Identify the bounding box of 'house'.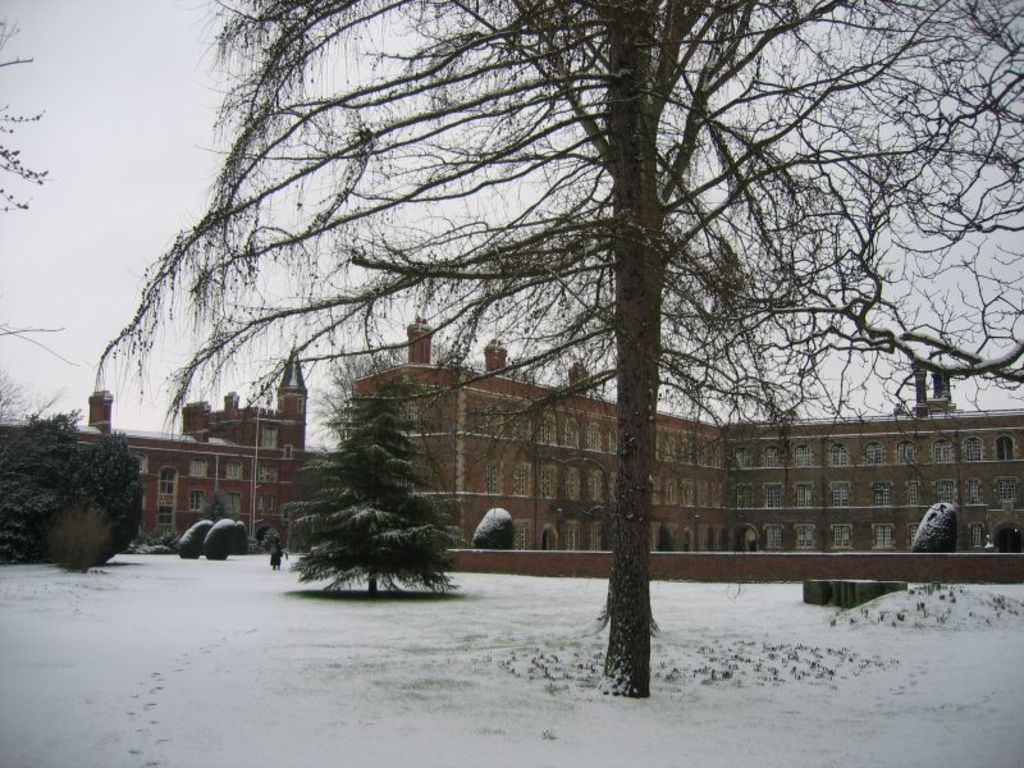
region(330, 315, 730, 556).
